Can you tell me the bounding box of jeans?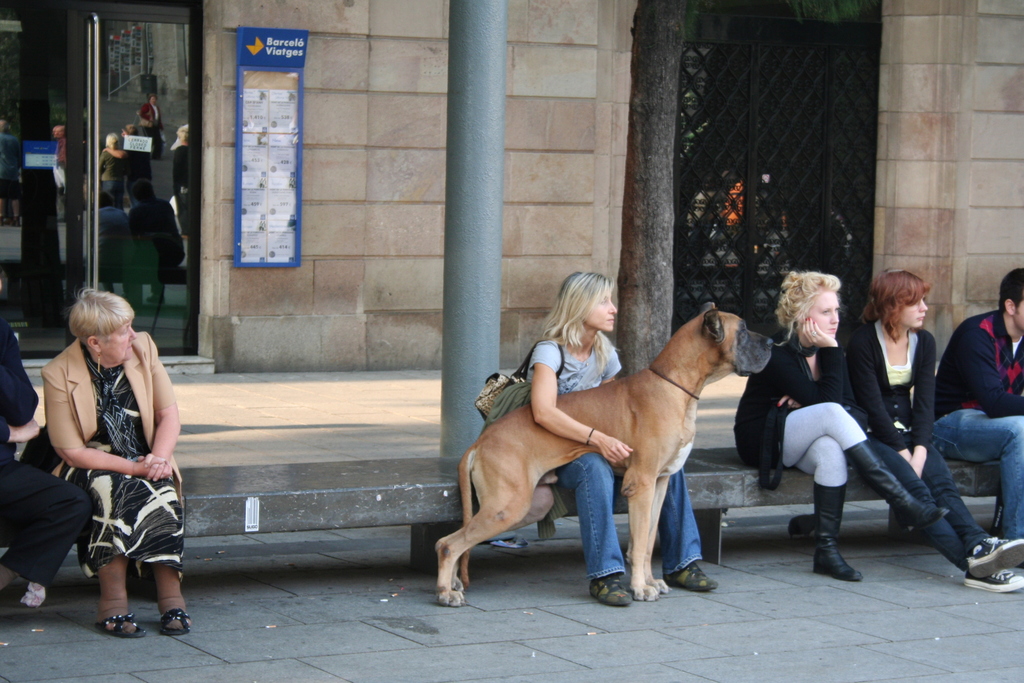
rect(924, 411, 1023, 545).
